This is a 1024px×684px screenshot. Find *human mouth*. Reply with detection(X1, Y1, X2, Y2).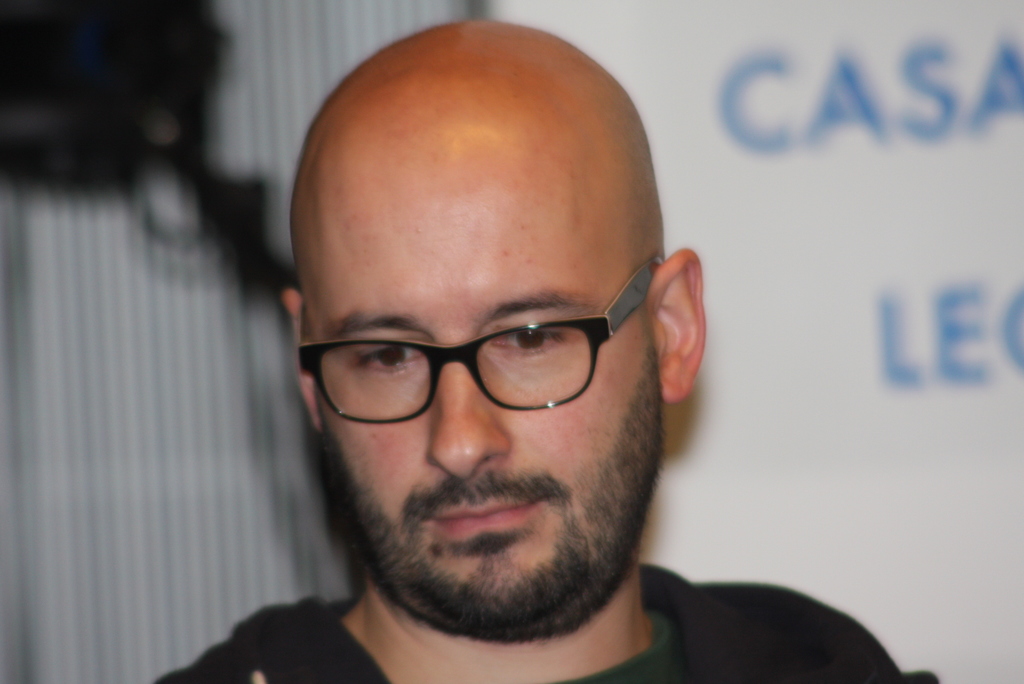
detection(429, 489, 560, 542).
